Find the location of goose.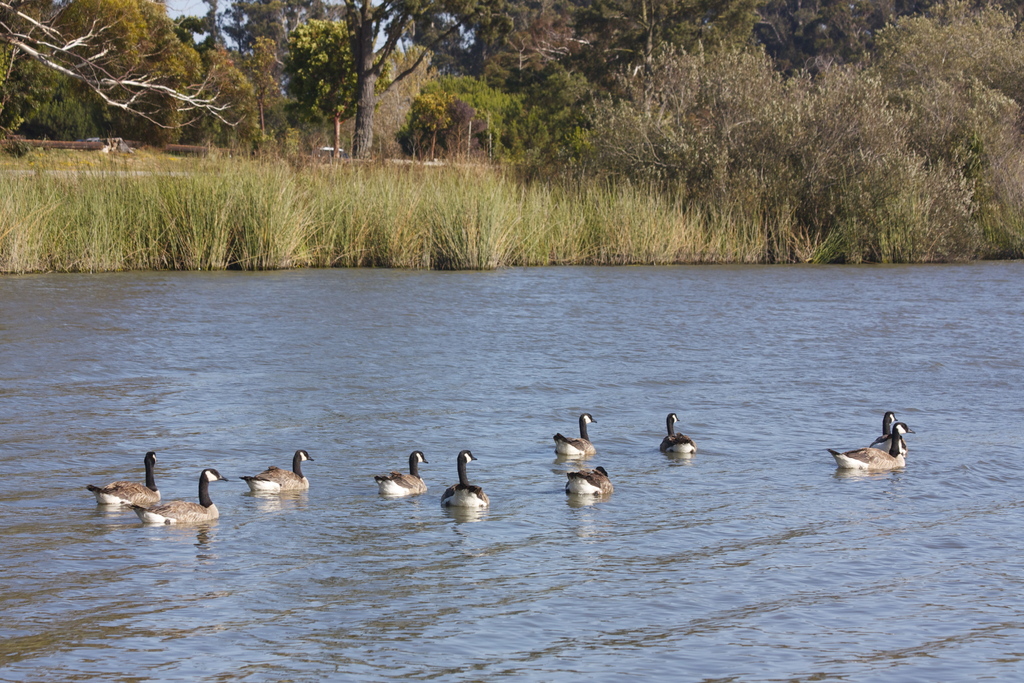
Location: <region>243, 445, 312, 493</region>.
